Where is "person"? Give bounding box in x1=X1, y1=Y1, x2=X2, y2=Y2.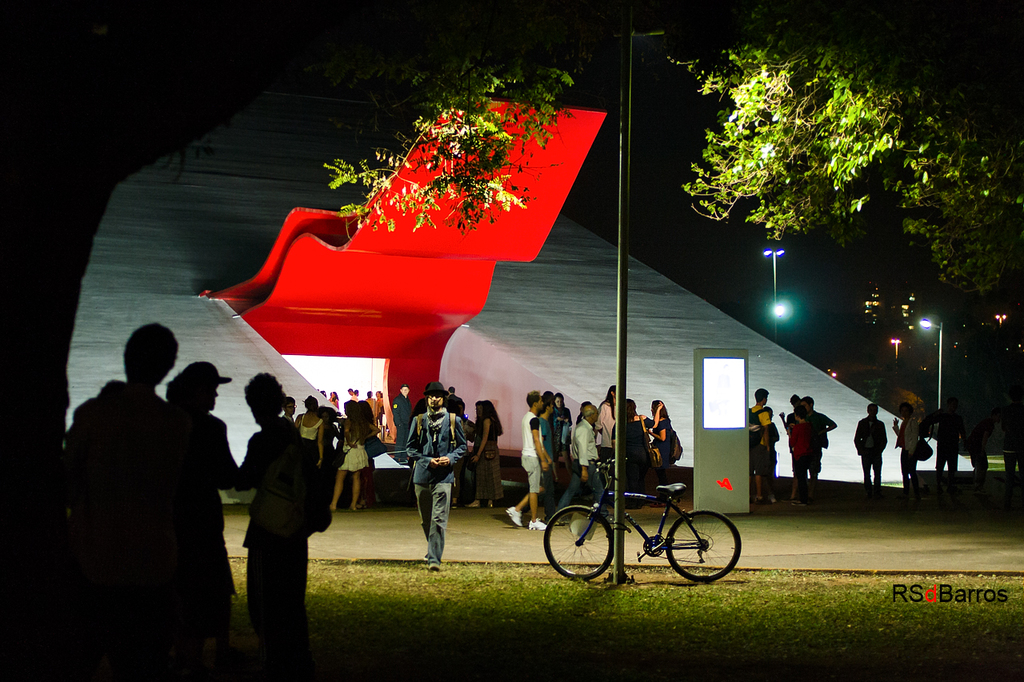
x1=167, y1=361, x2=249, y2=681.
